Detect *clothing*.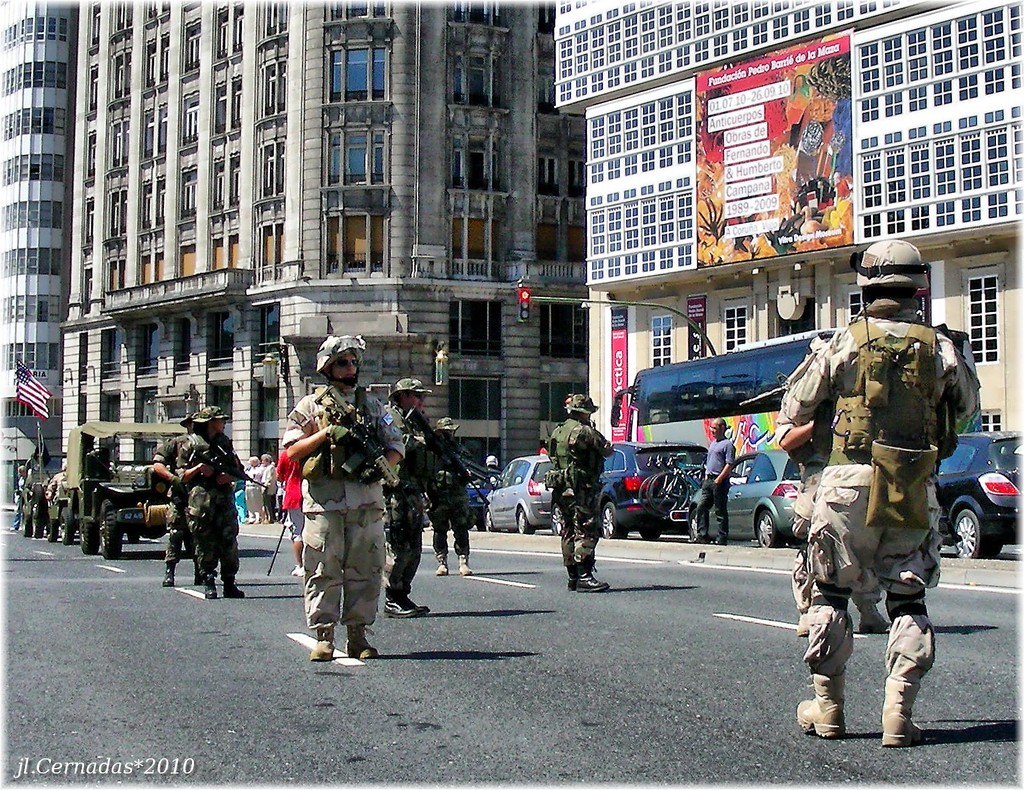
Detected at <bbox>696, 431, 736, 542</bbox>.
